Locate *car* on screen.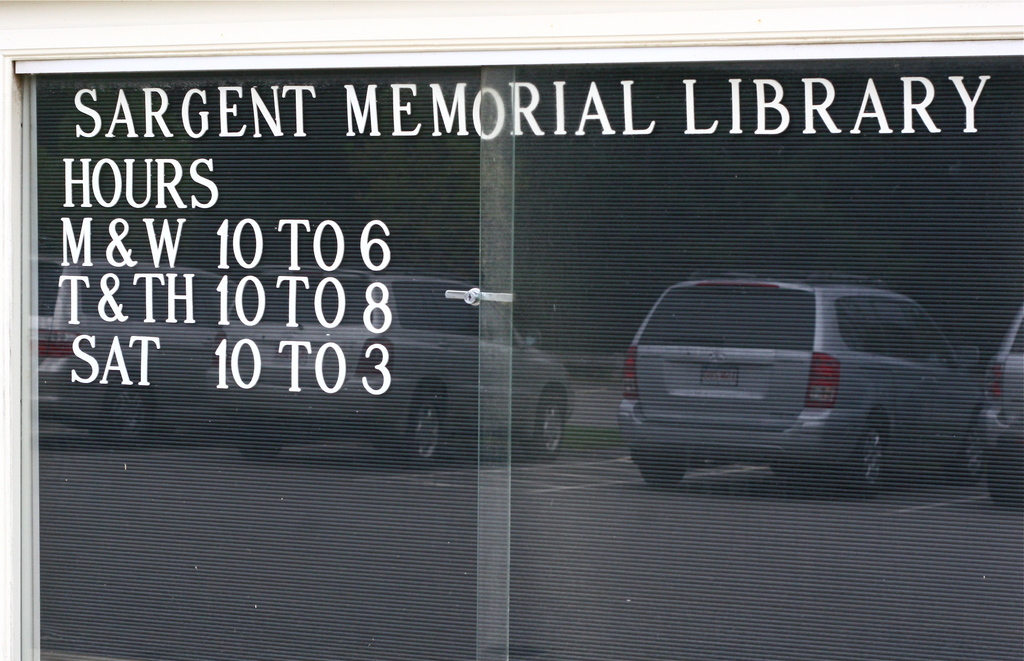
On screen at <region>27, 253, 241, 454</region>.
